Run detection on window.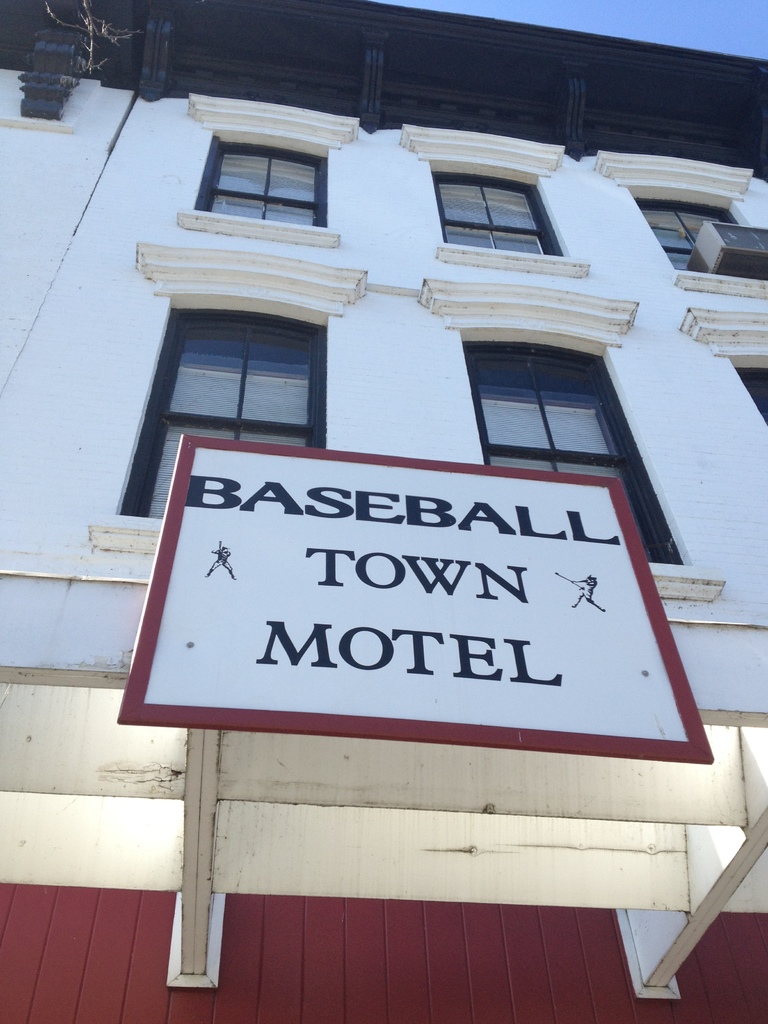
Result: {"x1": 439, "y1": 177, "x2": 558, "y2": 254}.
